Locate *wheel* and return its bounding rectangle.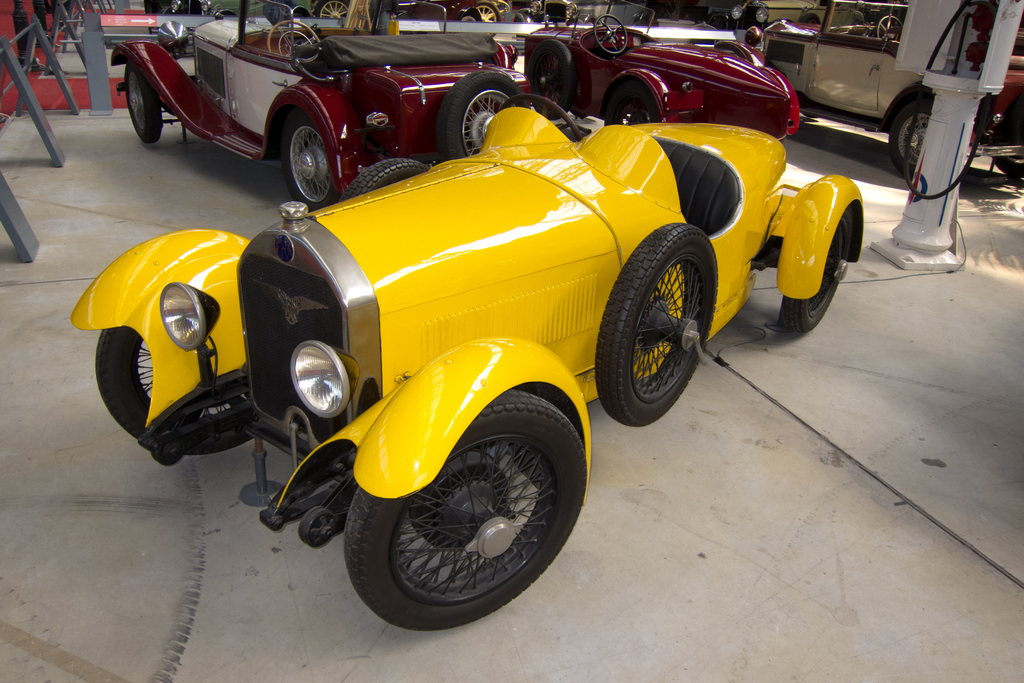
box(299, 506, 334, 546).
